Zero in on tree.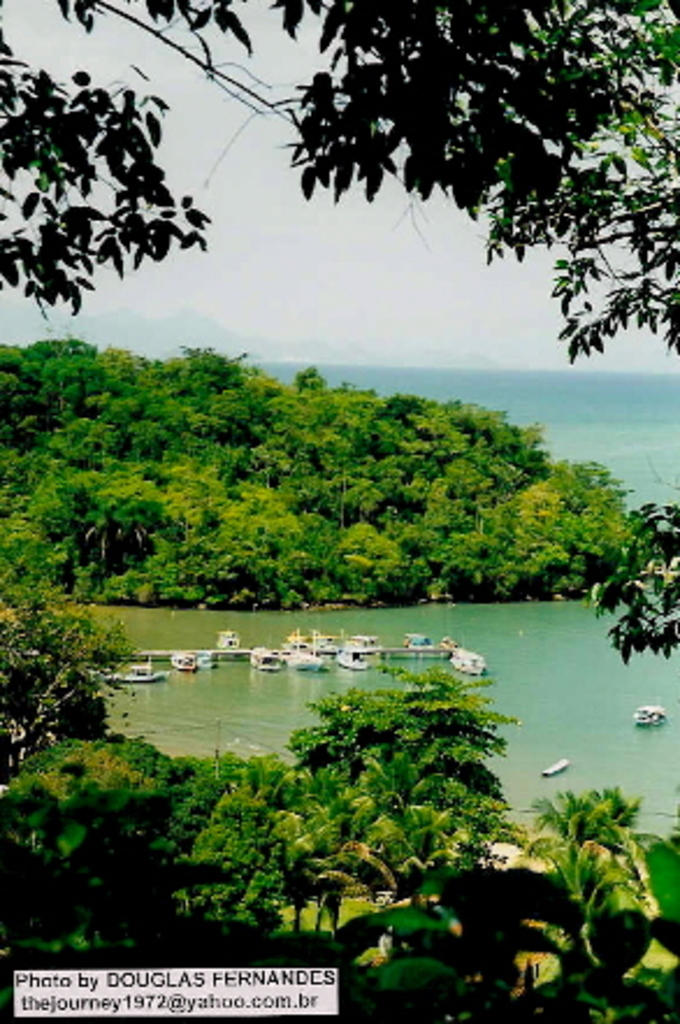
Zeroed in: (0,0,678,362).
